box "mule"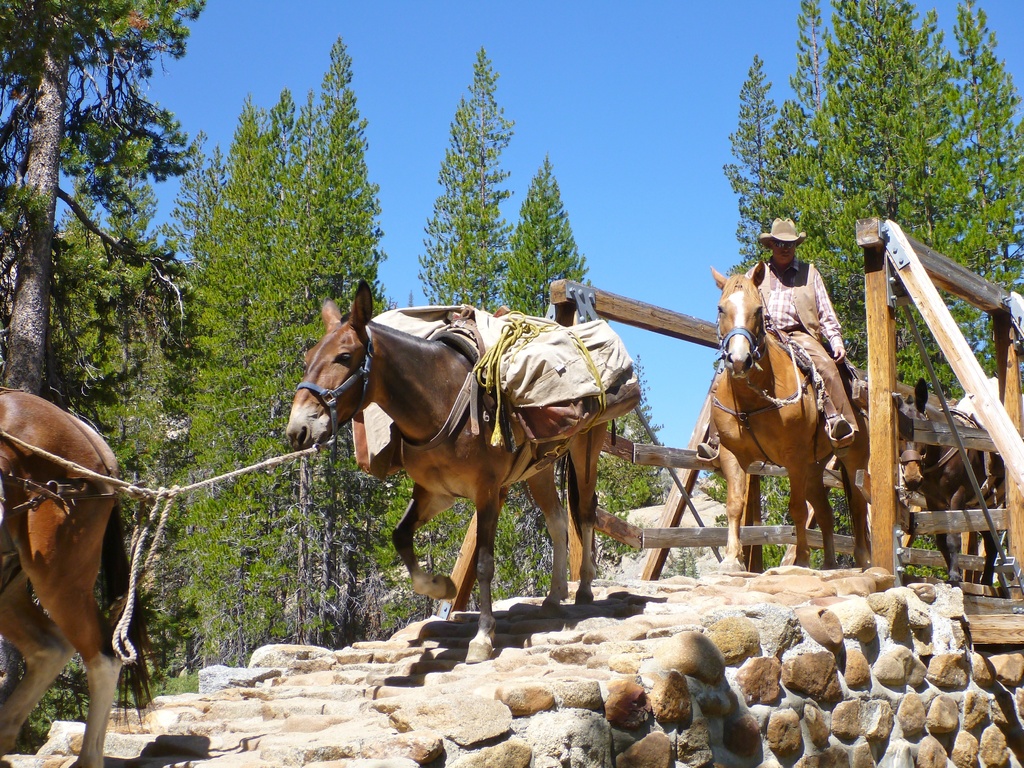
locate(0, 389, 152, 766)
